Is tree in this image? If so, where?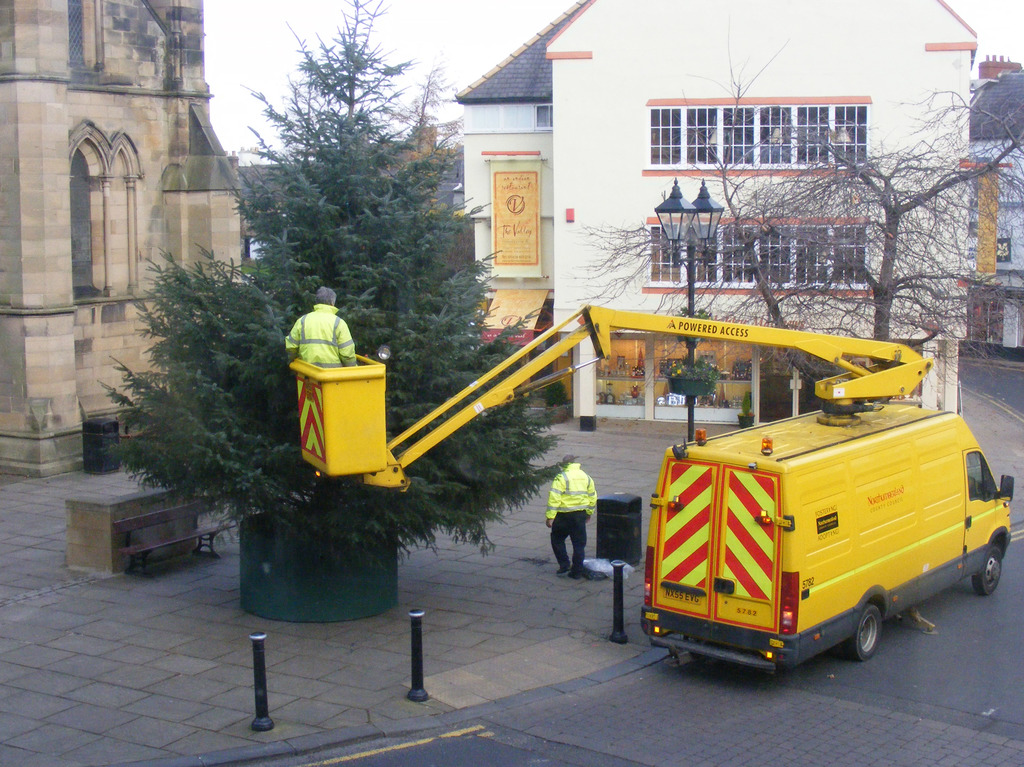
Yes, at l=567, t=33, r=1023, b=393.
